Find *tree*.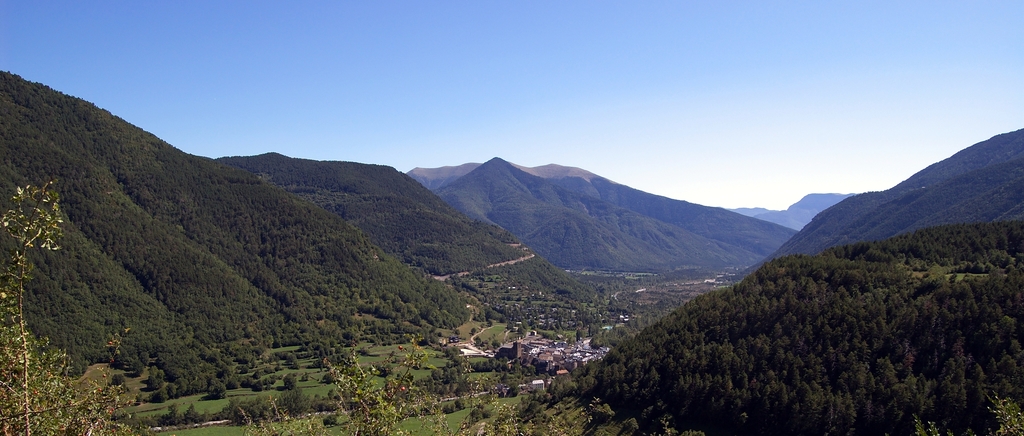
(593, 401, 609, 418).
